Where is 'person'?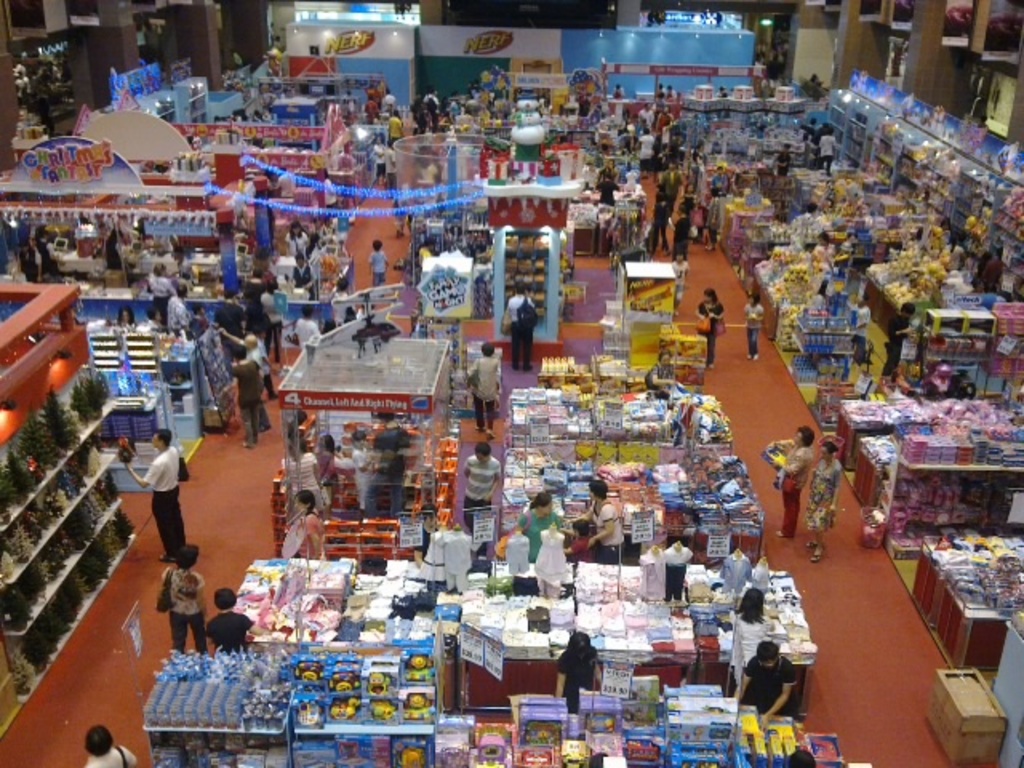
bbox=[667, 88, 675, 98].
